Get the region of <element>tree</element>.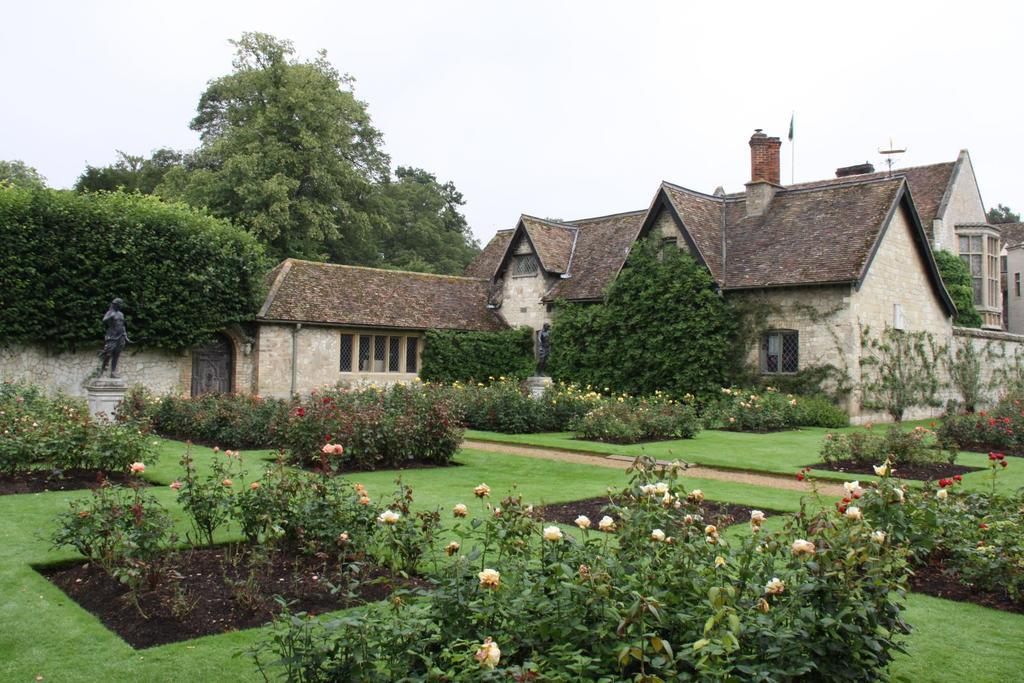
[x1=71, y1=143, x2=187, y2=193].
